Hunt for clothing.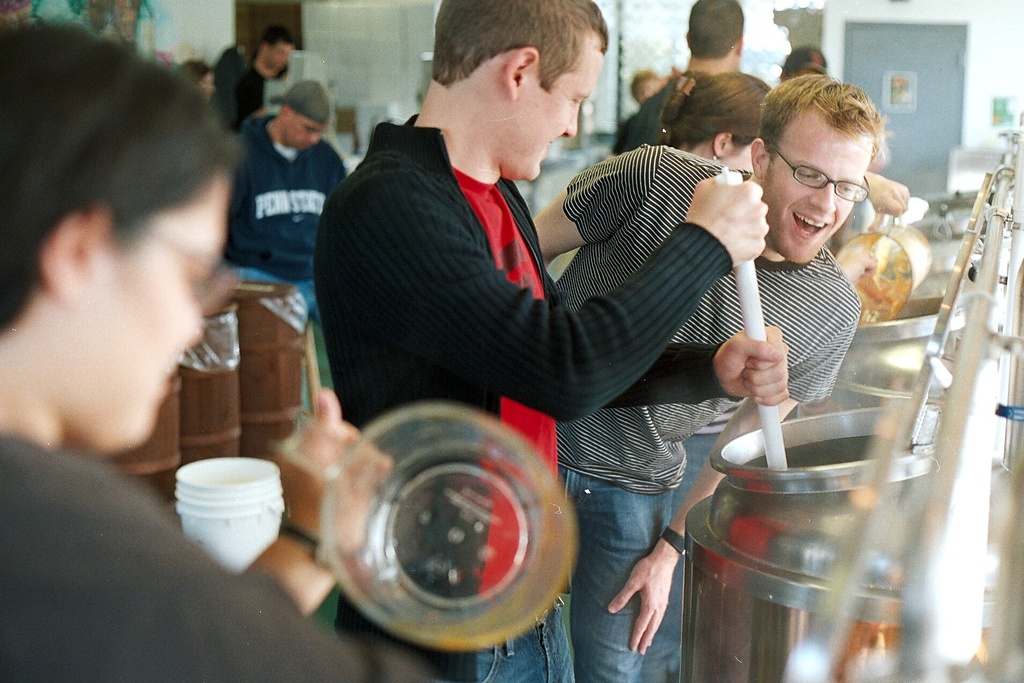
Hunted down at locate(562, 151, 868, 682).
